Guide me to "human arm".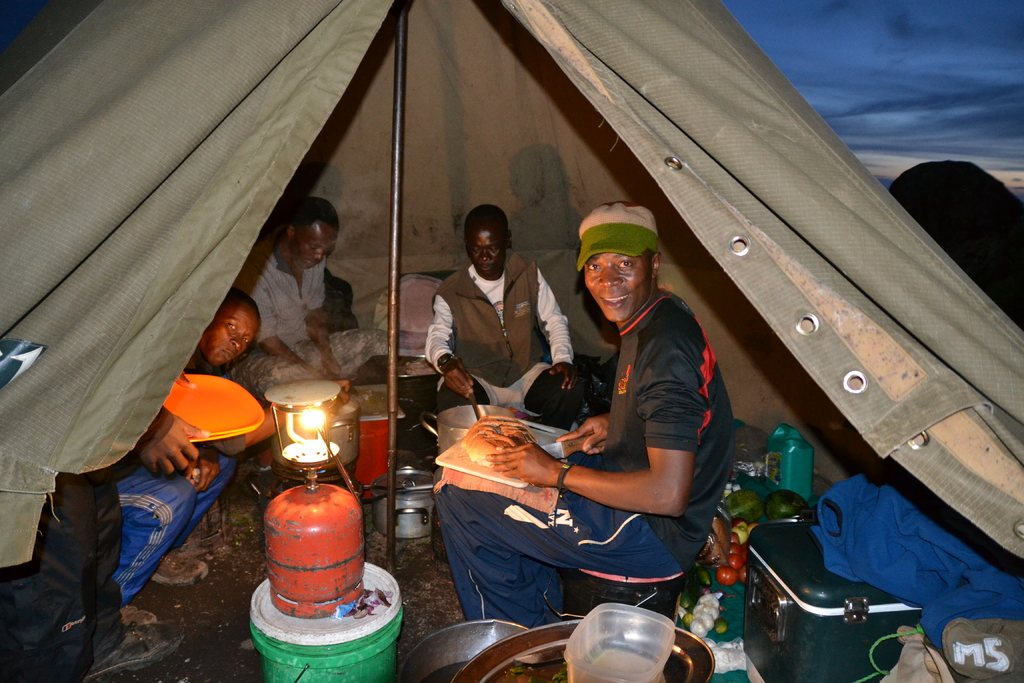
Guidance: pyautogui.locateOnScreen(426, 284, 467, 404).
